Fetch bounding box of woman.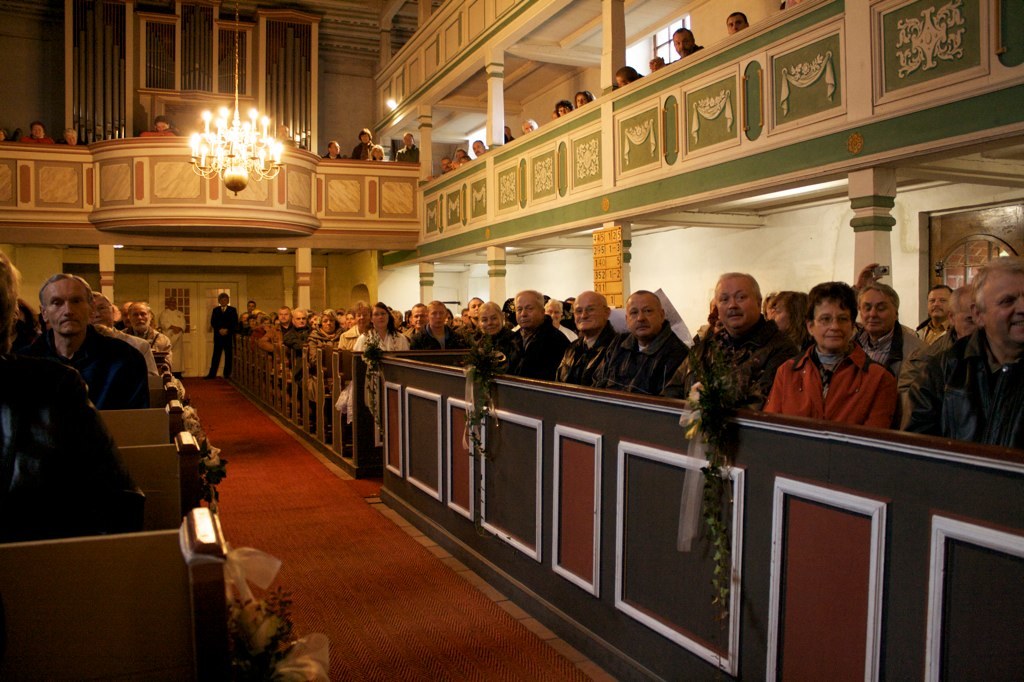
Bbox: 22,122,55,145.
